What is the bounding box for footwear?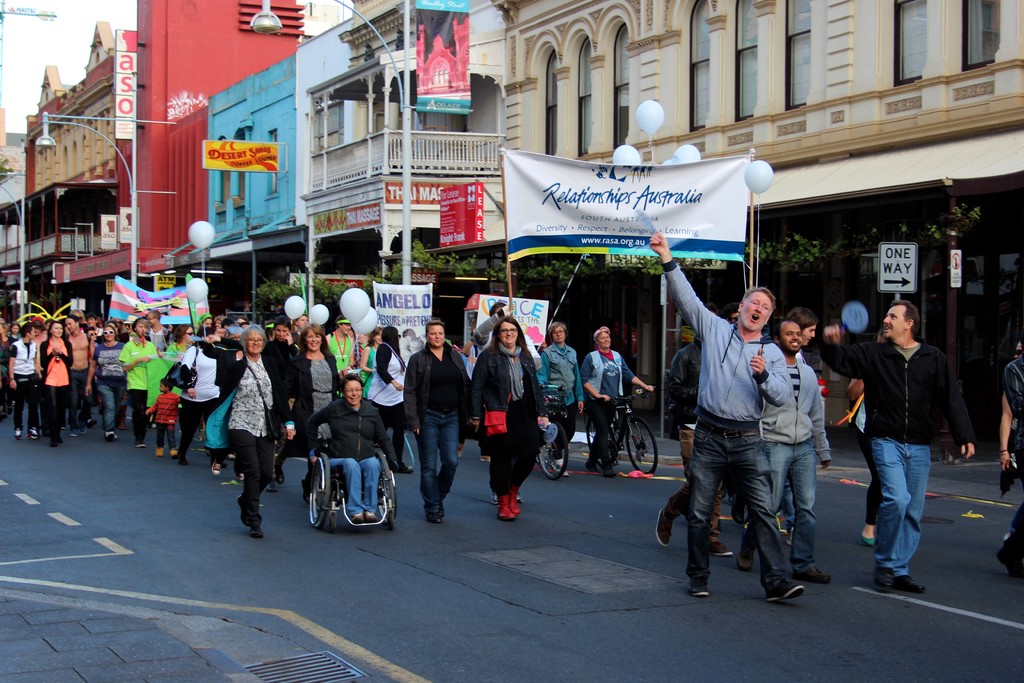
{"left": 152, "top": 446, "right": 161, "bottom": 452}.
